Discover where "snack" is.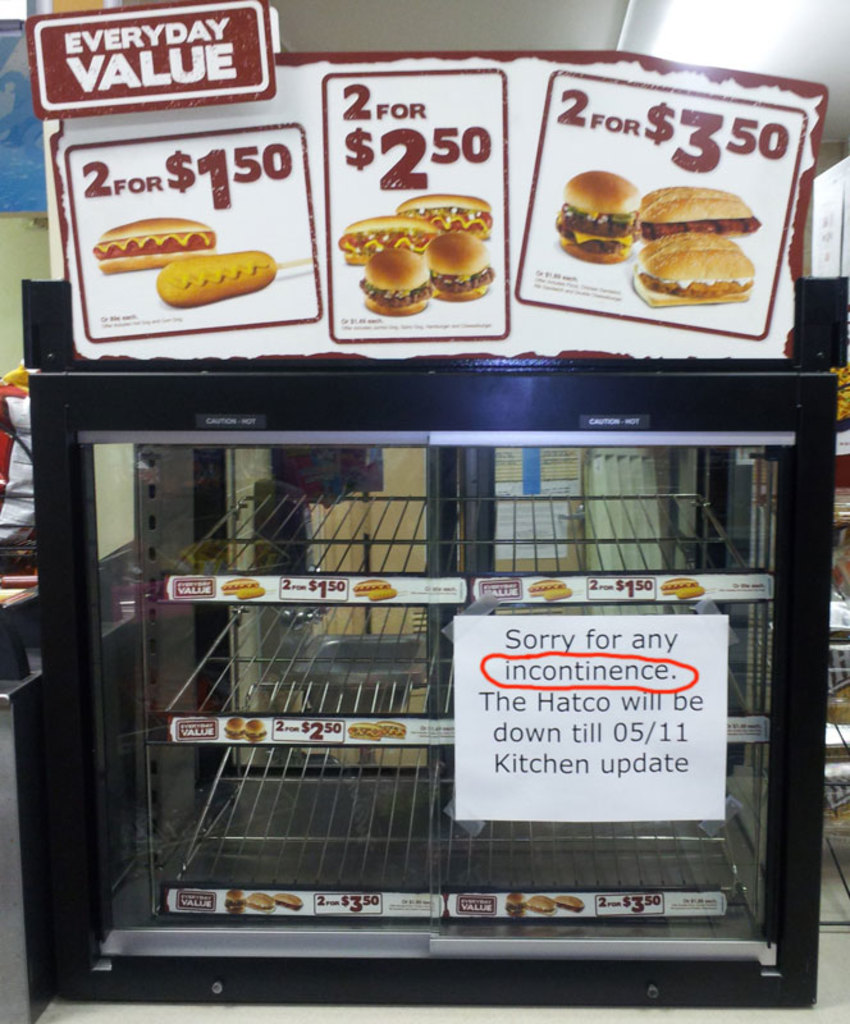
Discovered at [326, 173, 516, 316].
